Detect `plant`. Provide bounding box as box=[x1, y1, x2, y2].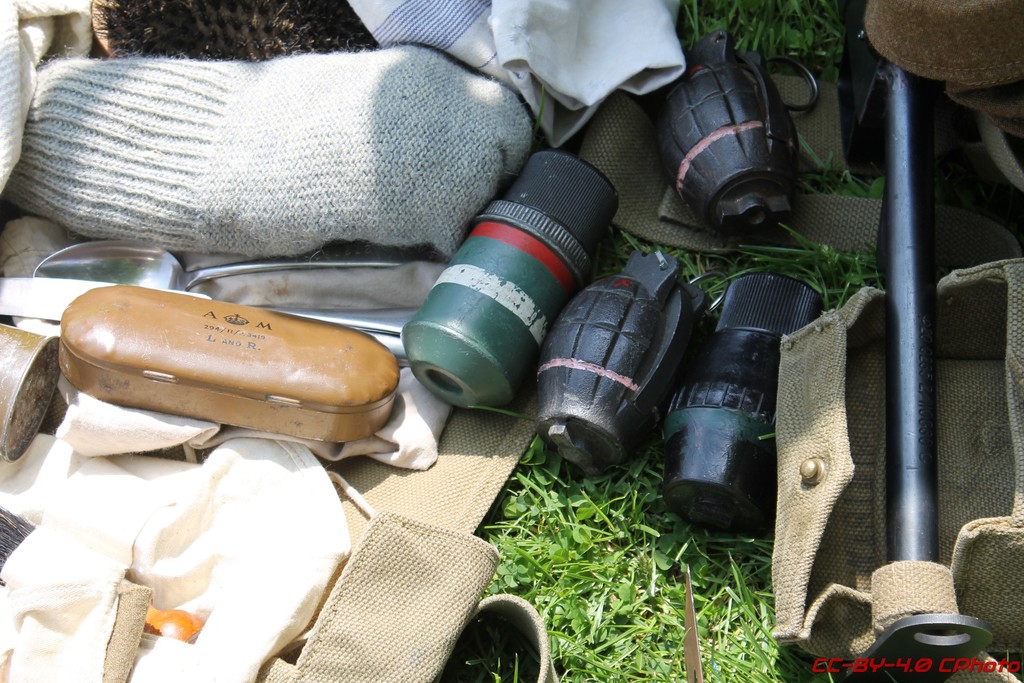
box=[467, 427, 785, 682].
